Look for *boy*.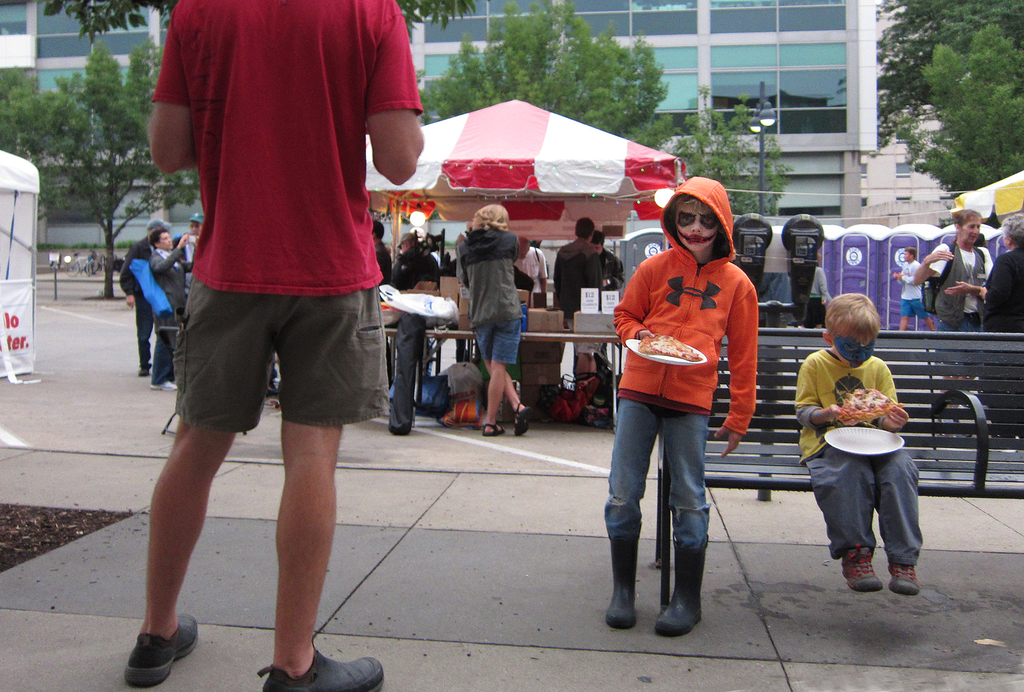
Found: region(798, 289, 926, 592).
